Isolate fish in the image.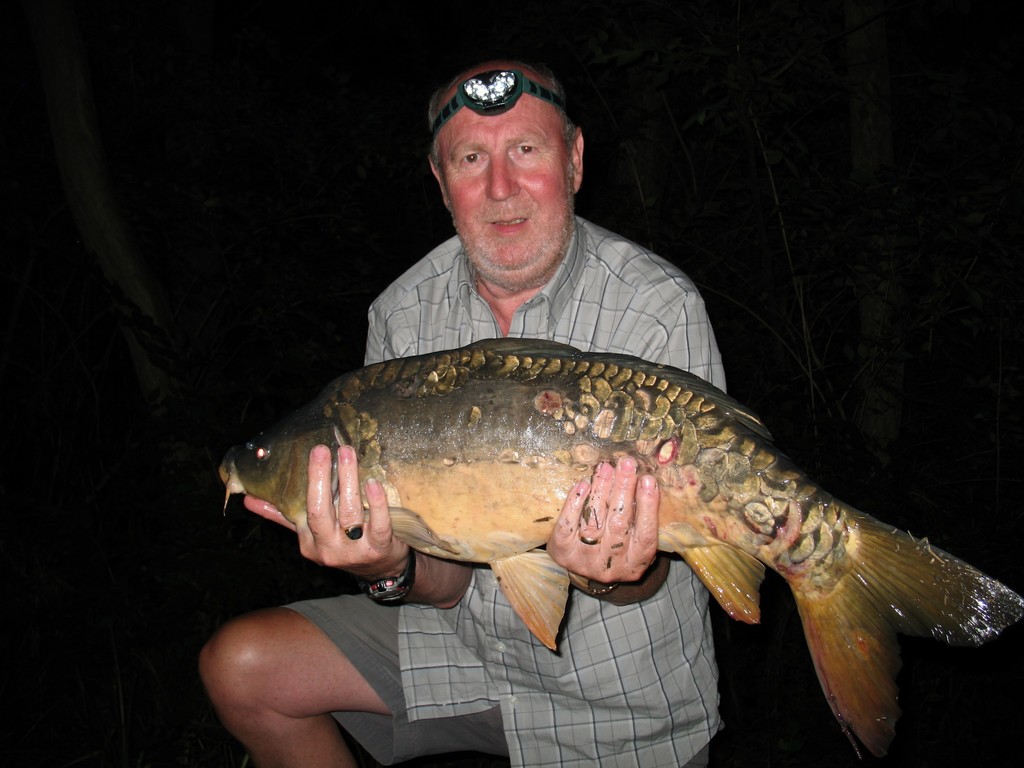
Isolated region: <region>206, 316, 996, 742</region>.
